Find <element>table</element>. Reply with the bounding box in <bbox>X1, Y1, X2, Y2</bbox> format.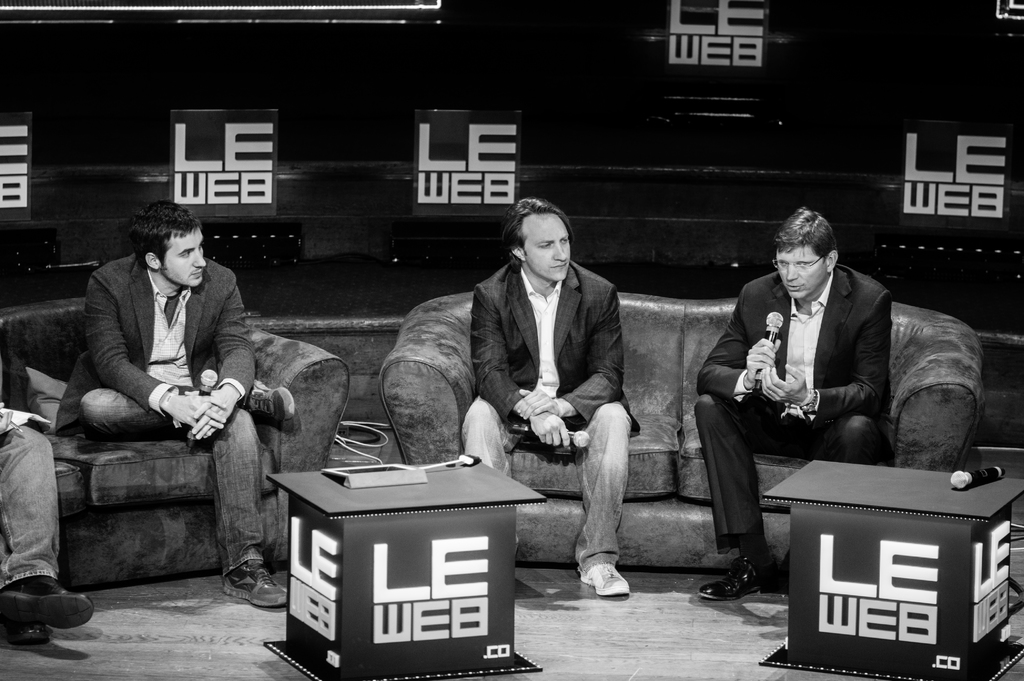
<bbox>266, 460, 548, 680</bbox>.
